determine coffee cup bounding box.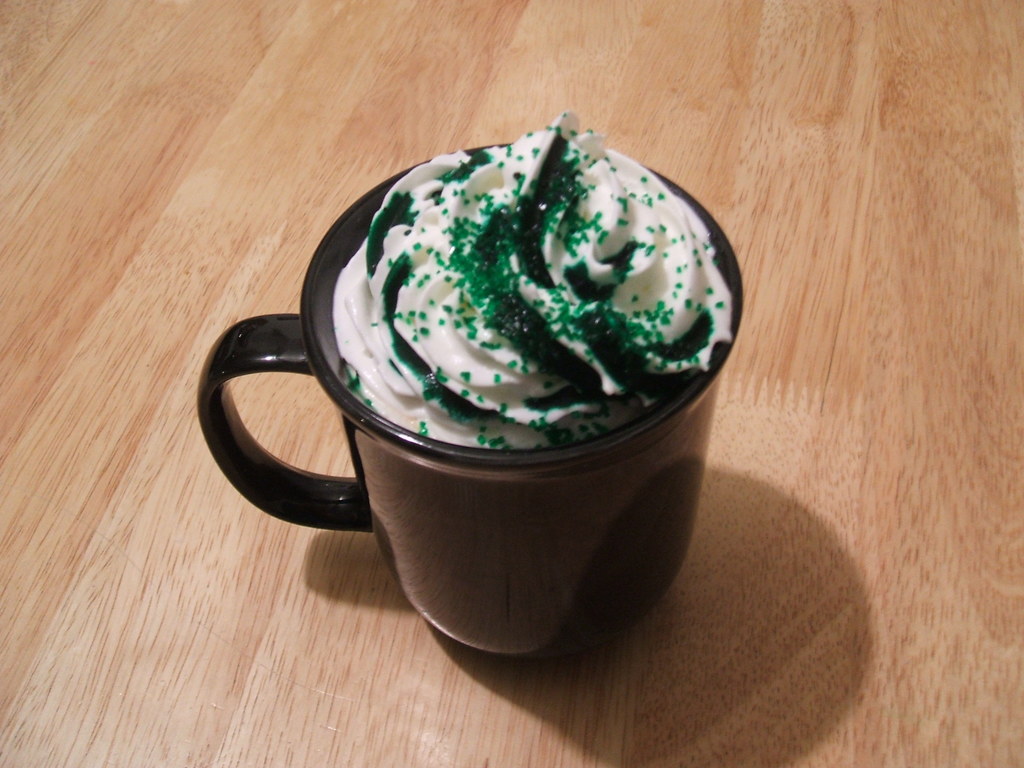
Determined: crop(198, 143, 747, 671).
